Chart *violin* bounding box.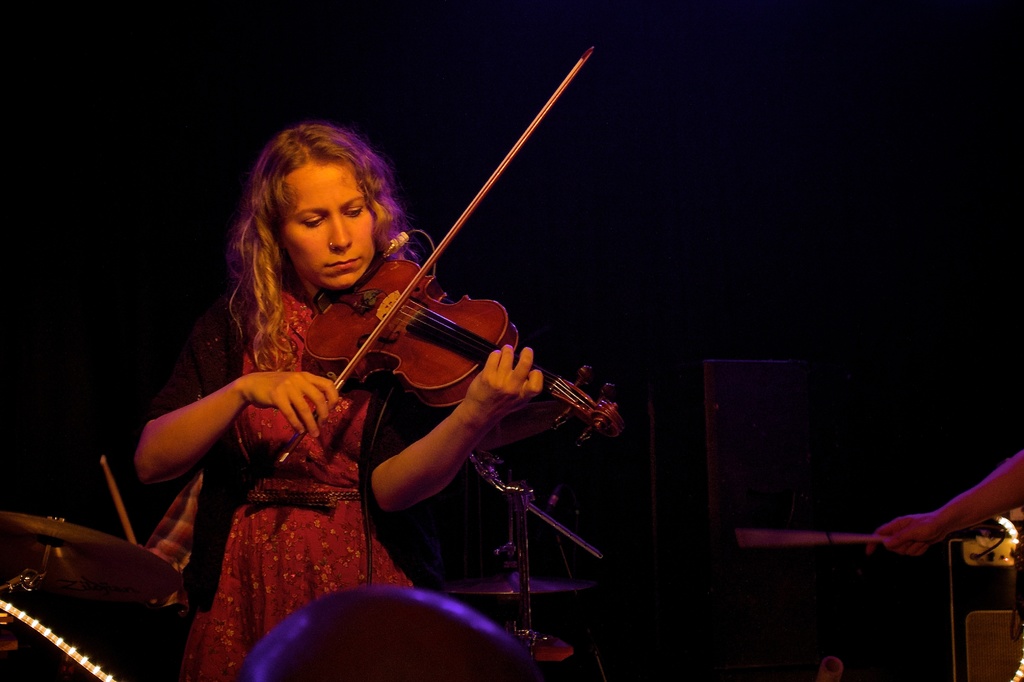
Charted: (738,528,934,551).
